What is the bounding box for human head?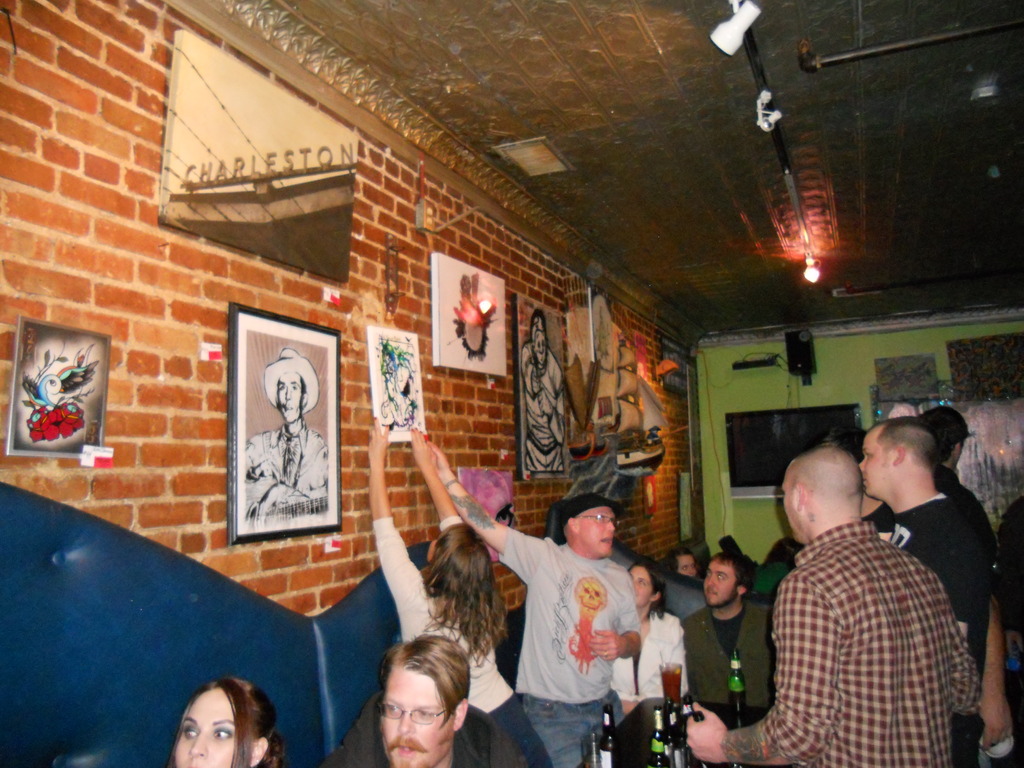
(669,546,706,579).
